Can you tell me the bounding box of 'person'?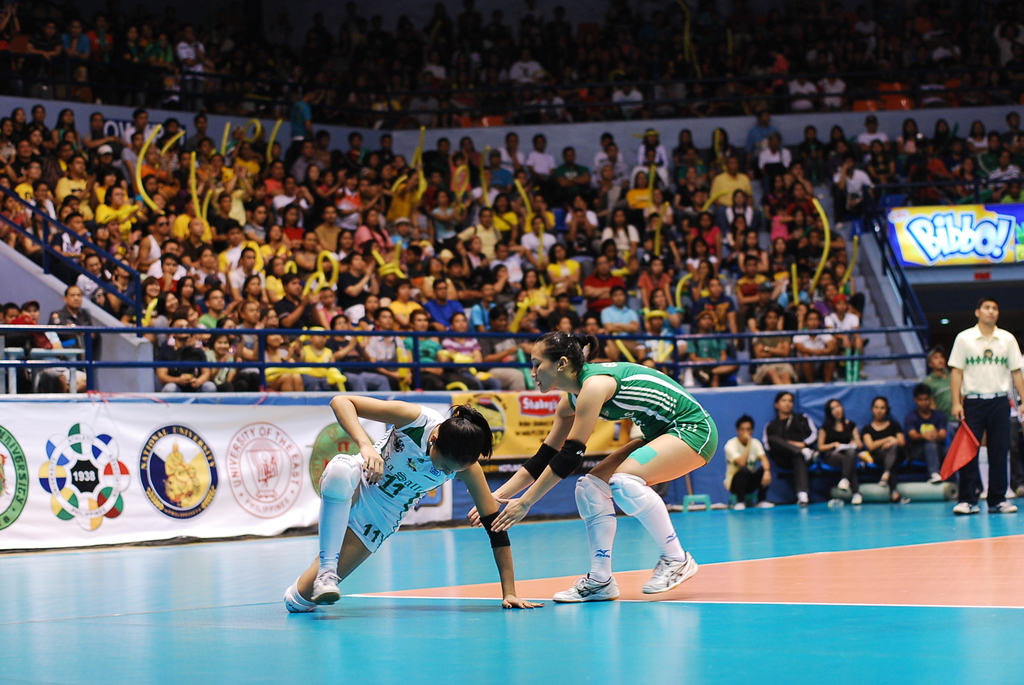
(356,308,410,358).
